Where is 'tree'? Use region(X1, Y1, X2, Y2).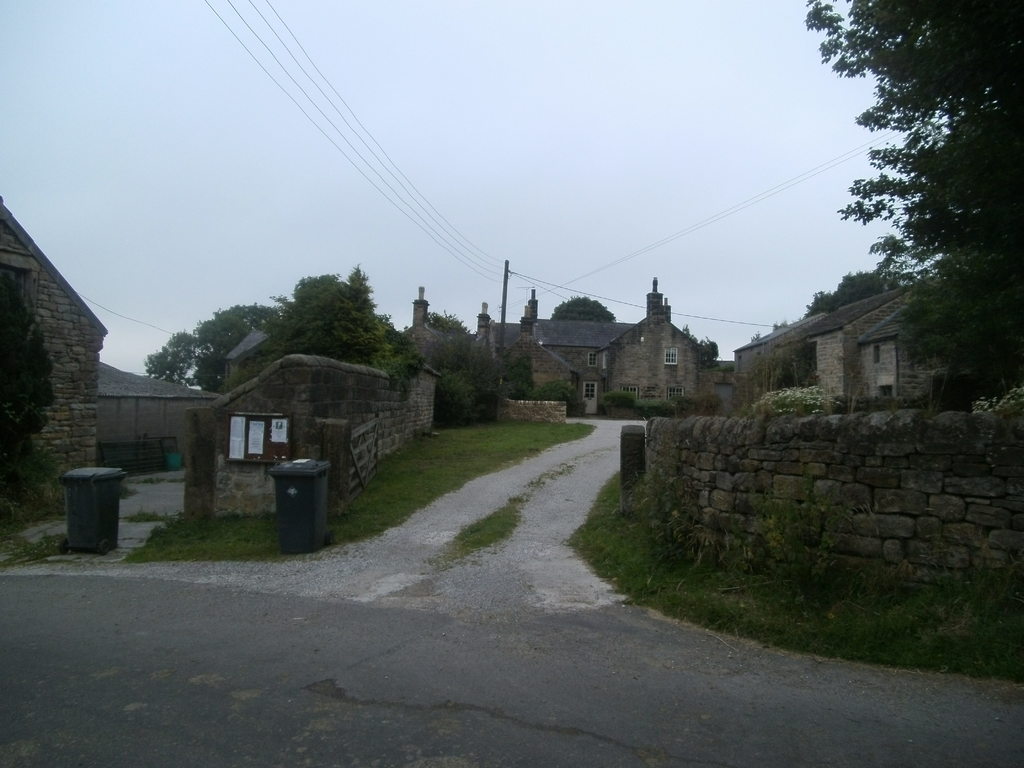
region(815, 34, 989, 396).
